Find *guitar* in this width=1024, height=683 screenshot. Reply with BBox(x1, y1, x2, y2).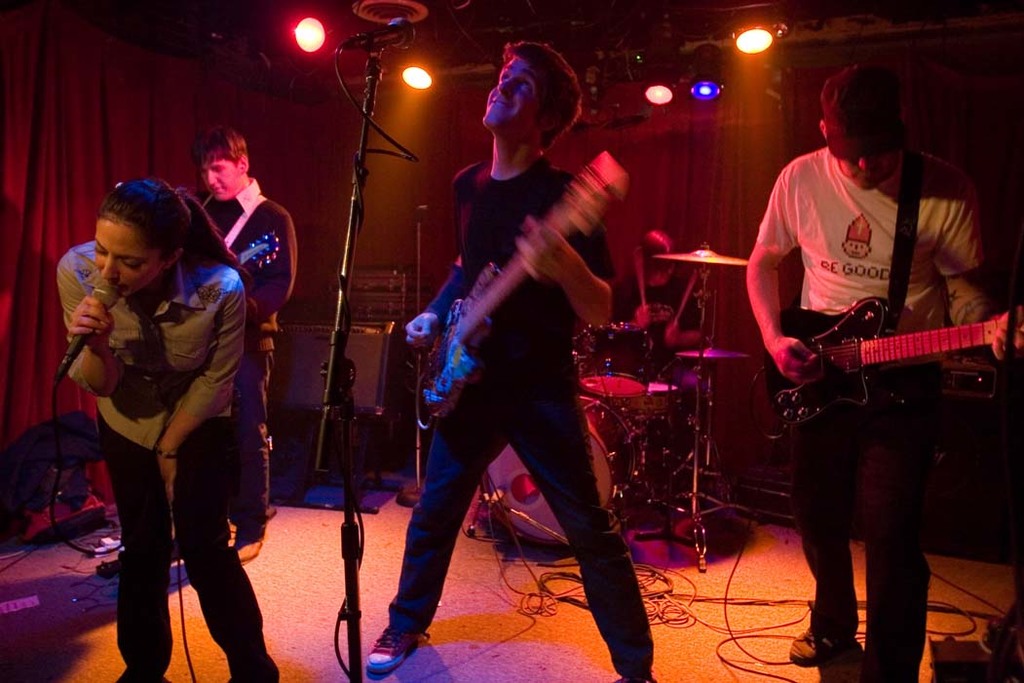
BBox(770, 274, 1023, 418).
